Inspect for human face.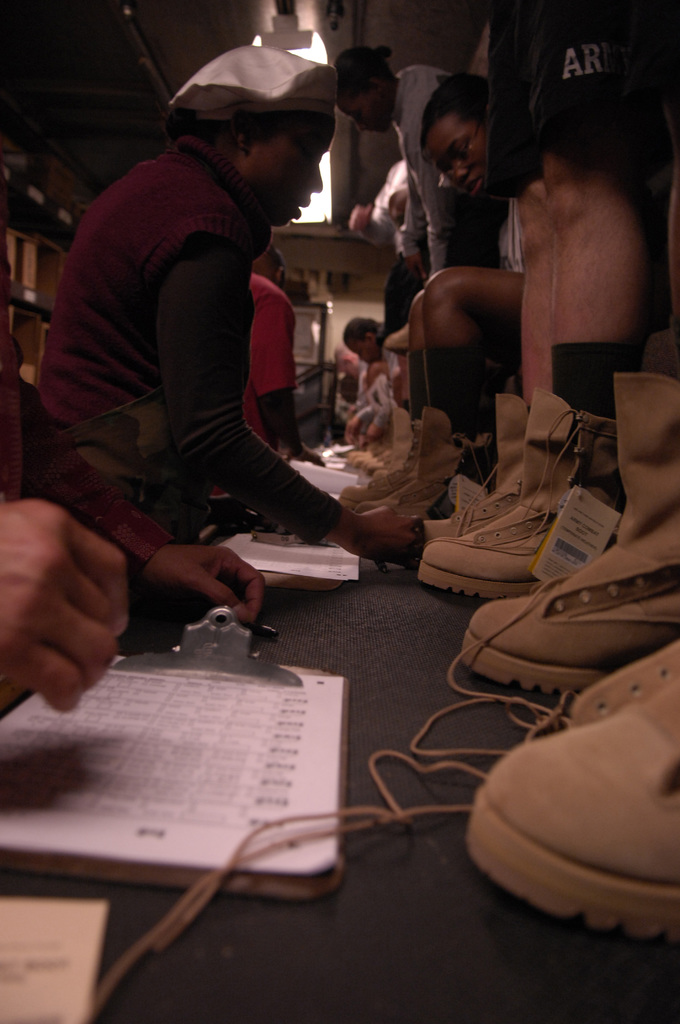
Inspection: crop(416, 115, 489, 202).
